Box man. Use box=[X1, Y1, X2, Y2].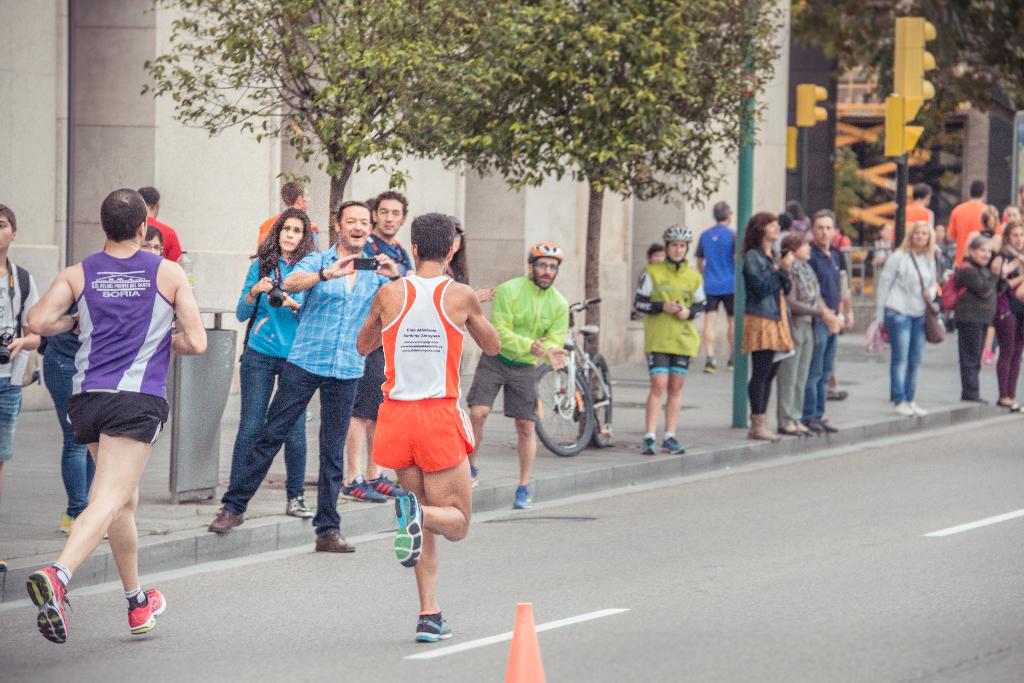
box=[929, 224, 964, 292].
